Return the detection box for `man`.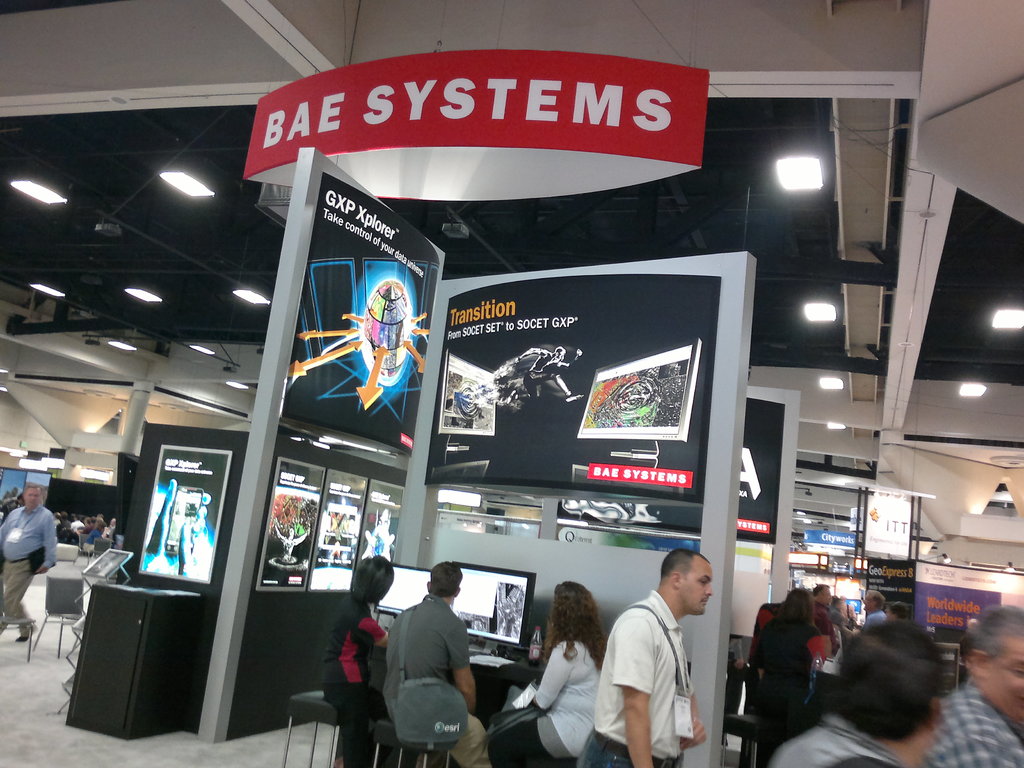
l=907, t=605, r=1023, b=764.
